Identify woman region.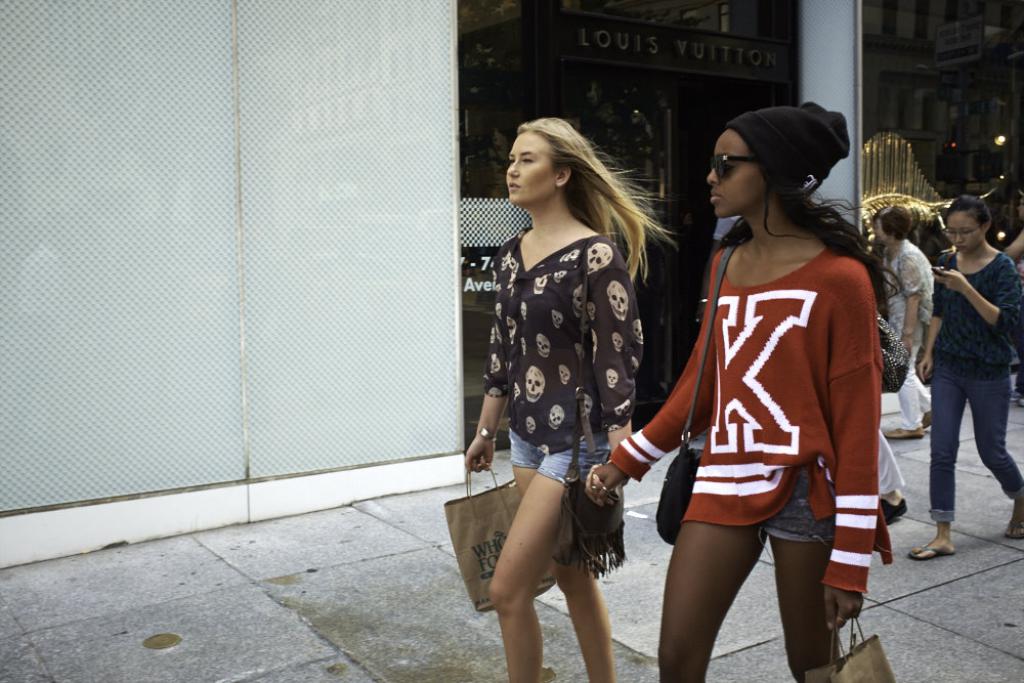
Region: bbox(449, 121, 670, 682).
